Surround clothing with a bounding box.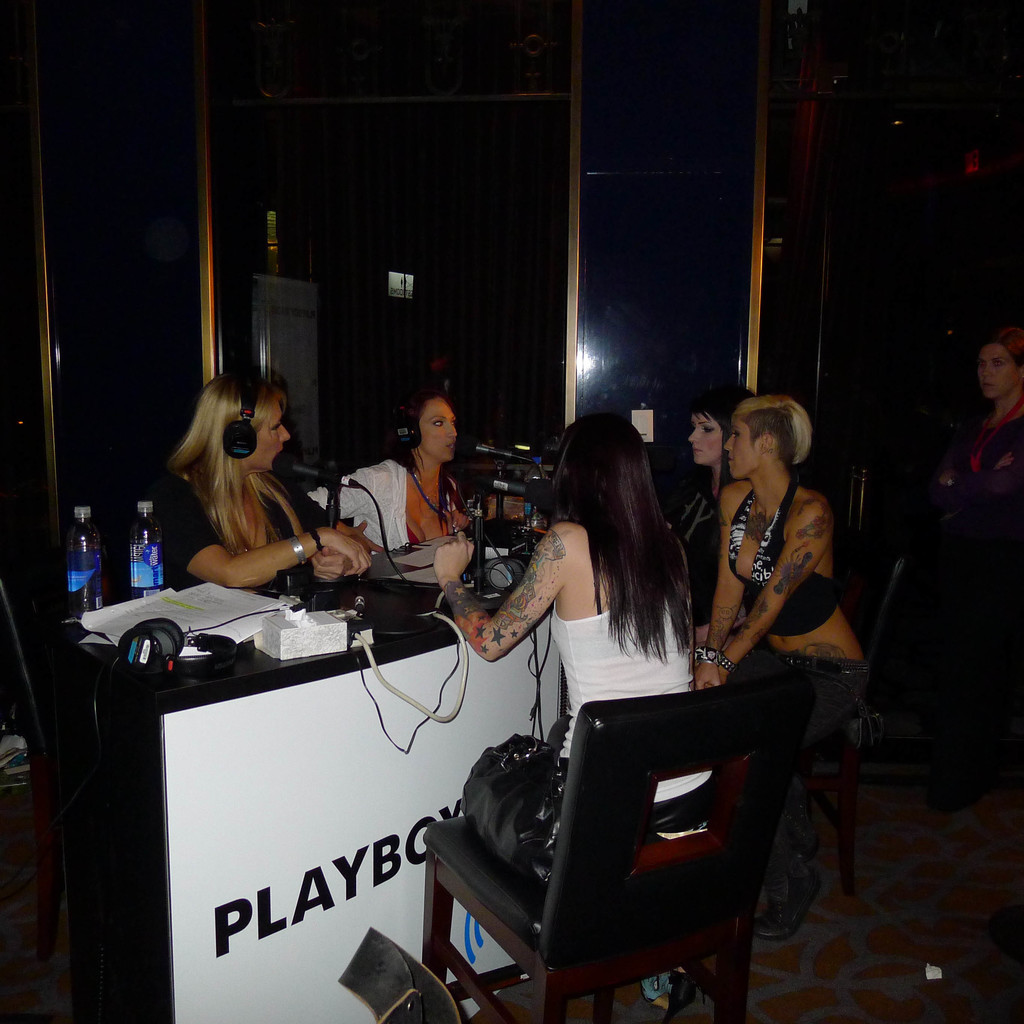
<box>538,563,723,849</box>.
